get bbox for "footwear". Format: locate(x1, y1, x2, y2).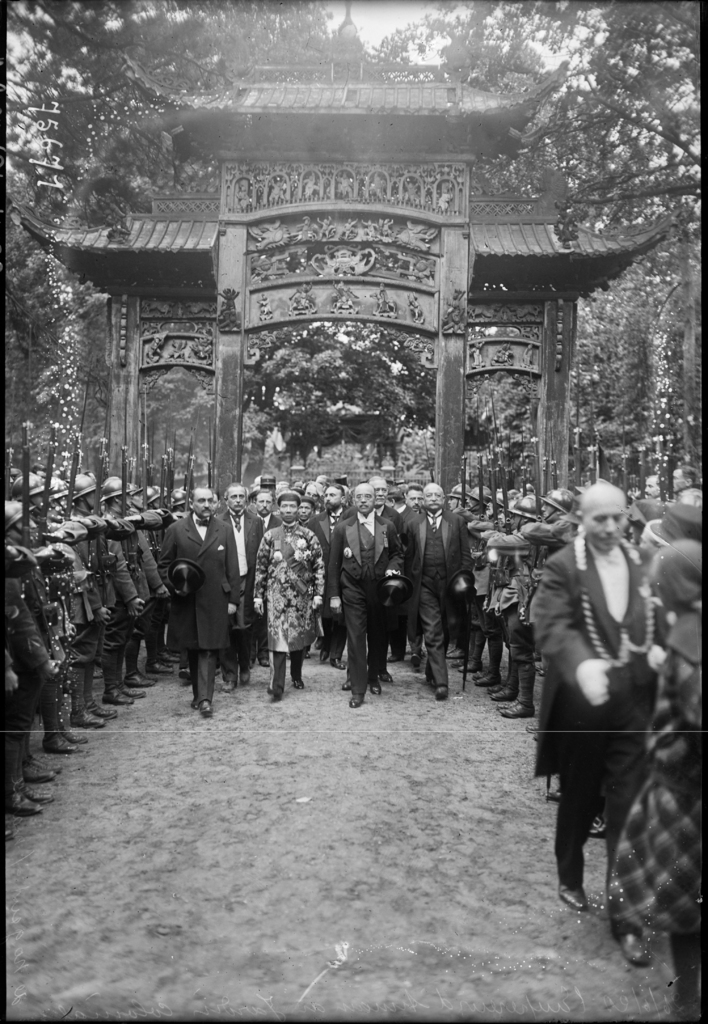
locate(315, 637, 325, 653).
